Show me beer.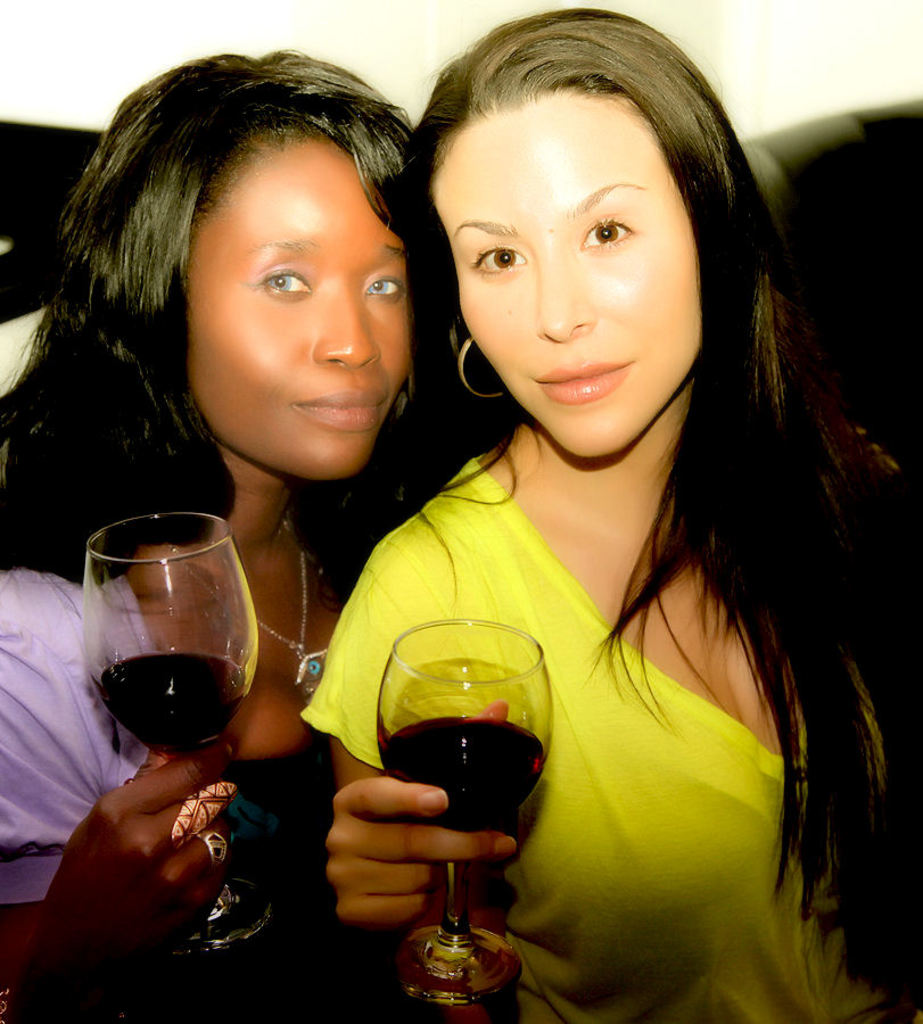
beer is here: 79 509 270 990.
